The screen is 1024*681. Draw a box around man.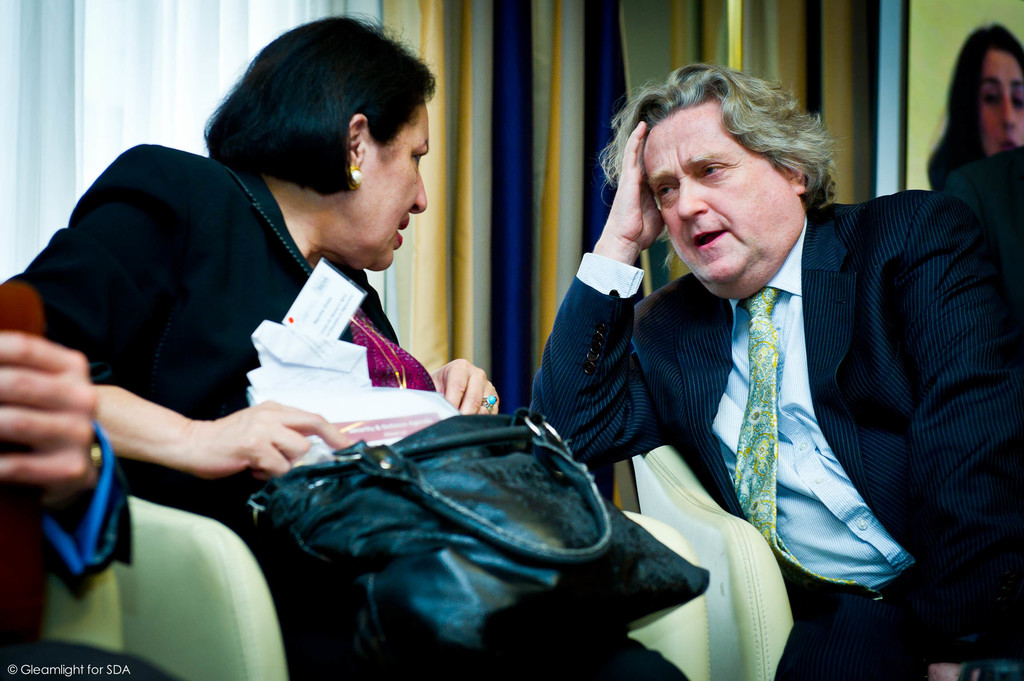
[left=520, top=67, right=1023, bottom=680].
